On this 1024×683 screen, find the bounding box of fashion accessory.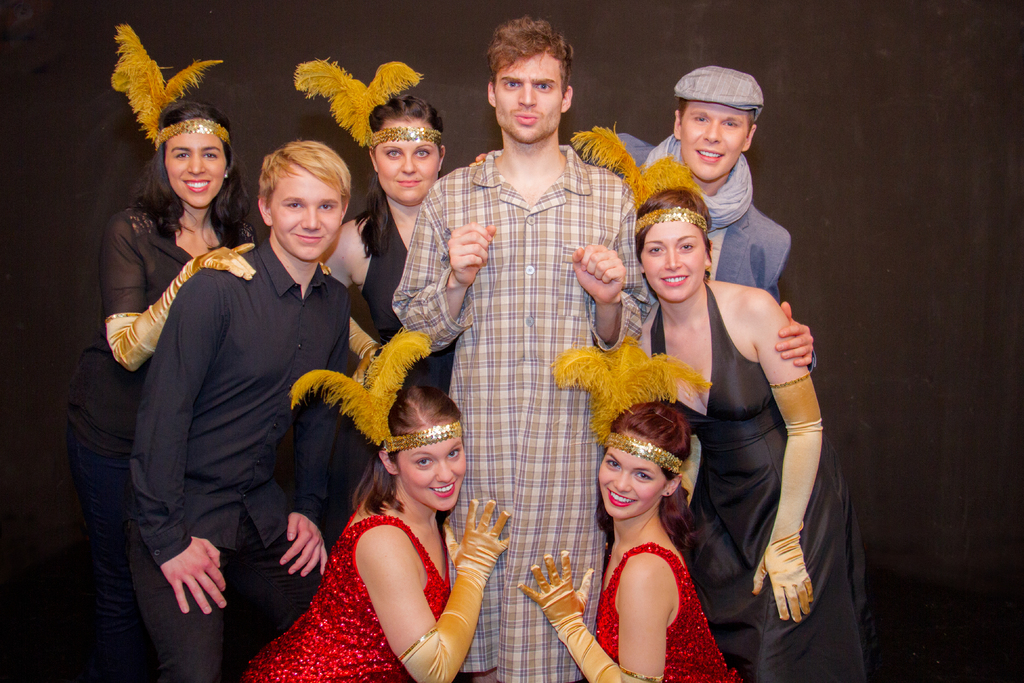
Bounding box: (566,120,711,243).
